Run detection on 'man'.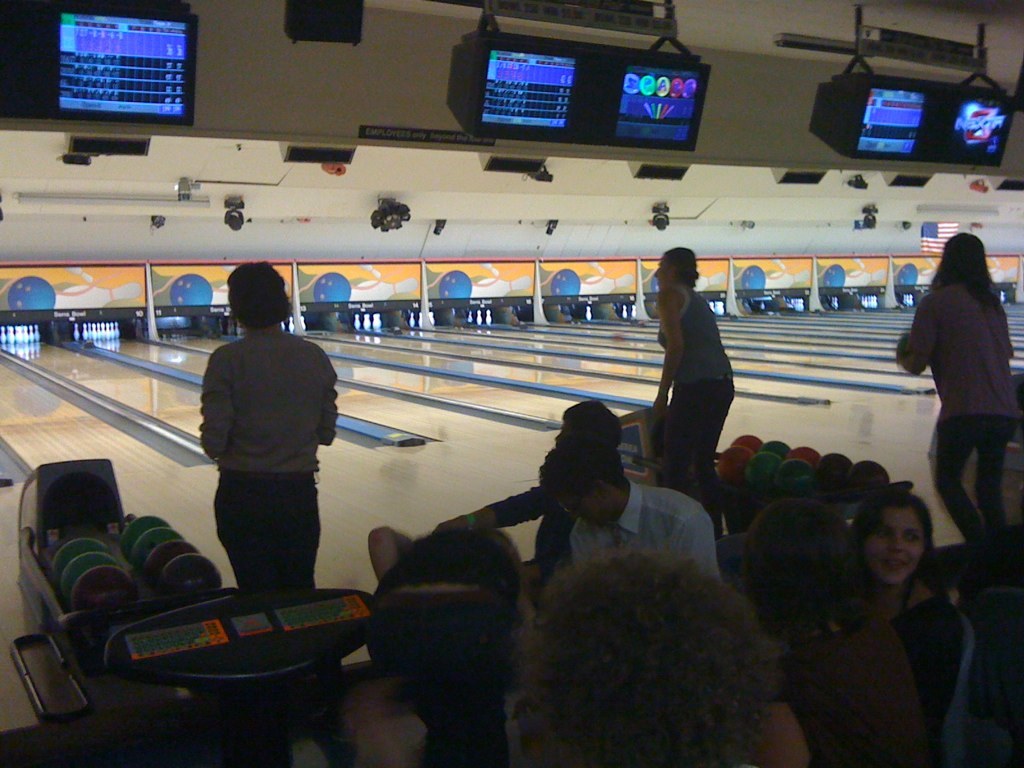
Result: crop(516, 539, 792, 767).
